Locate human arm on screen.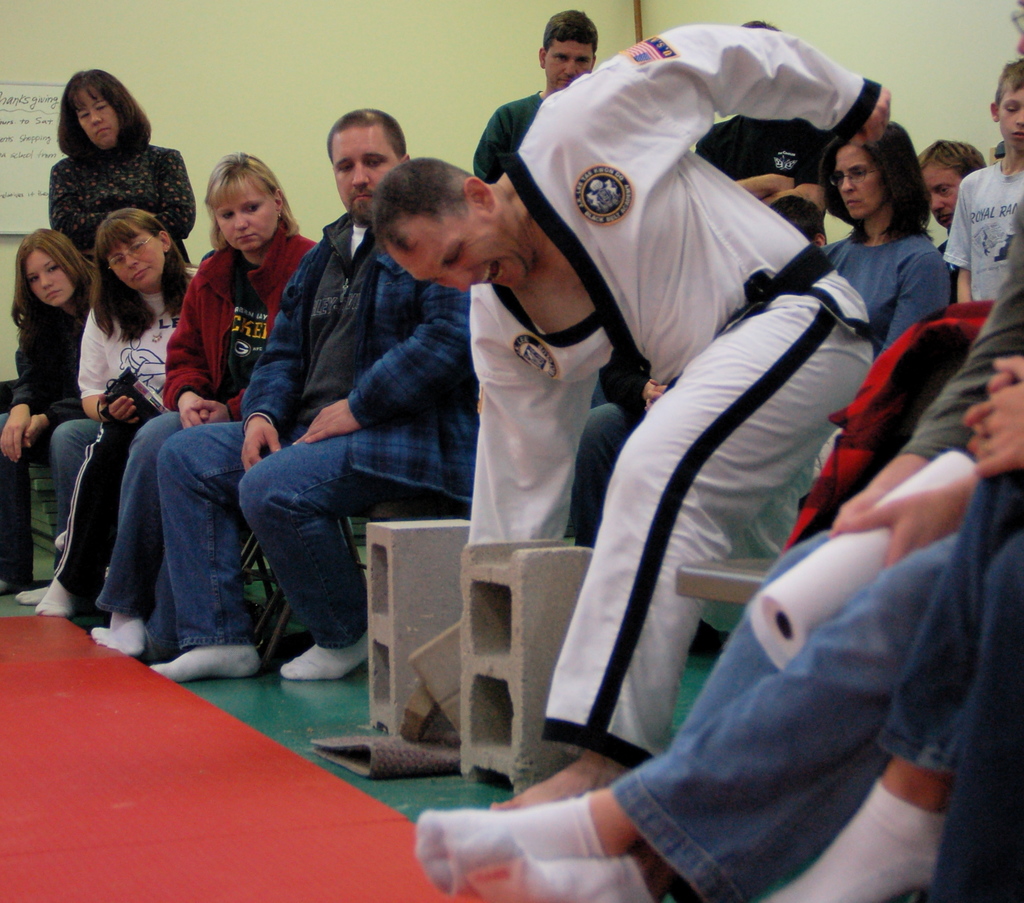
On screen at locate(156, 145, 199, 239).
